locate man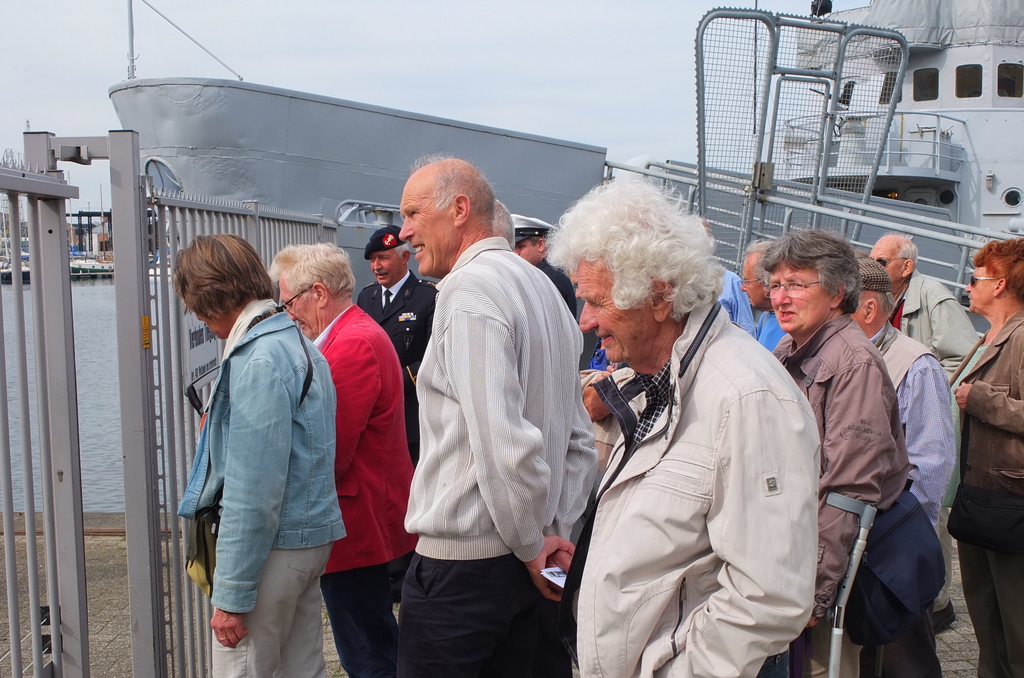
crop(515, 213, 579, 322)
